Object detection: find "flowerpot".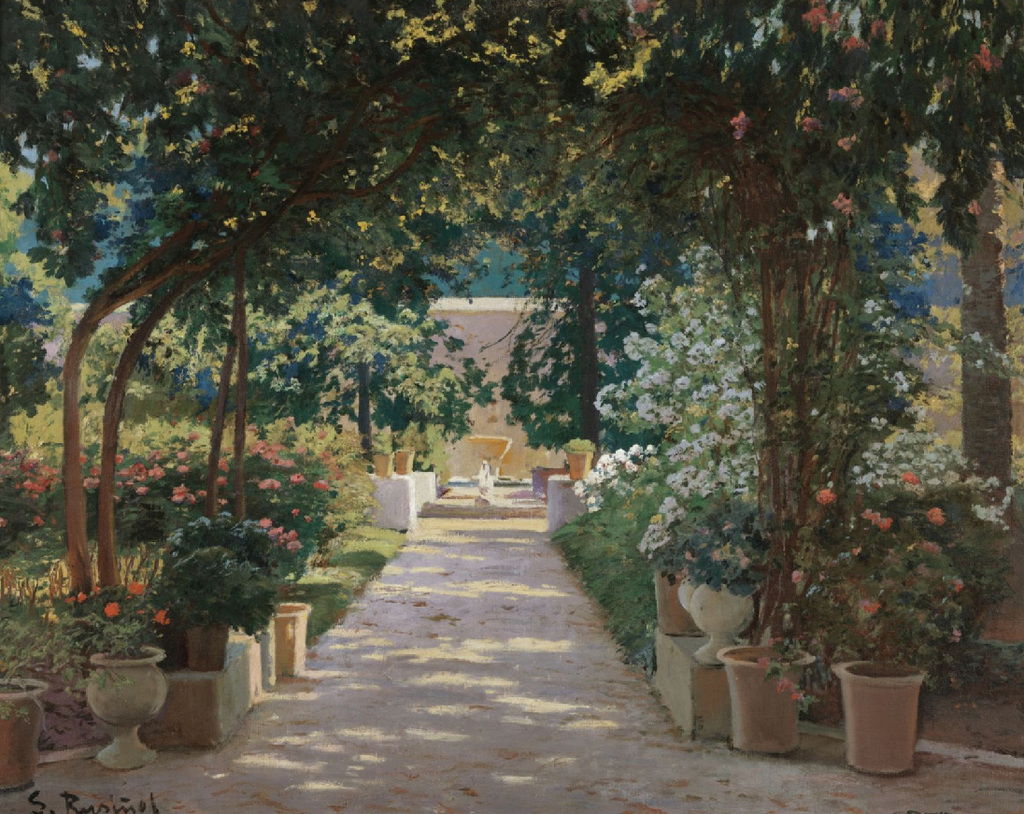
<bbox>675, 577, 702, 620</bbox>.
